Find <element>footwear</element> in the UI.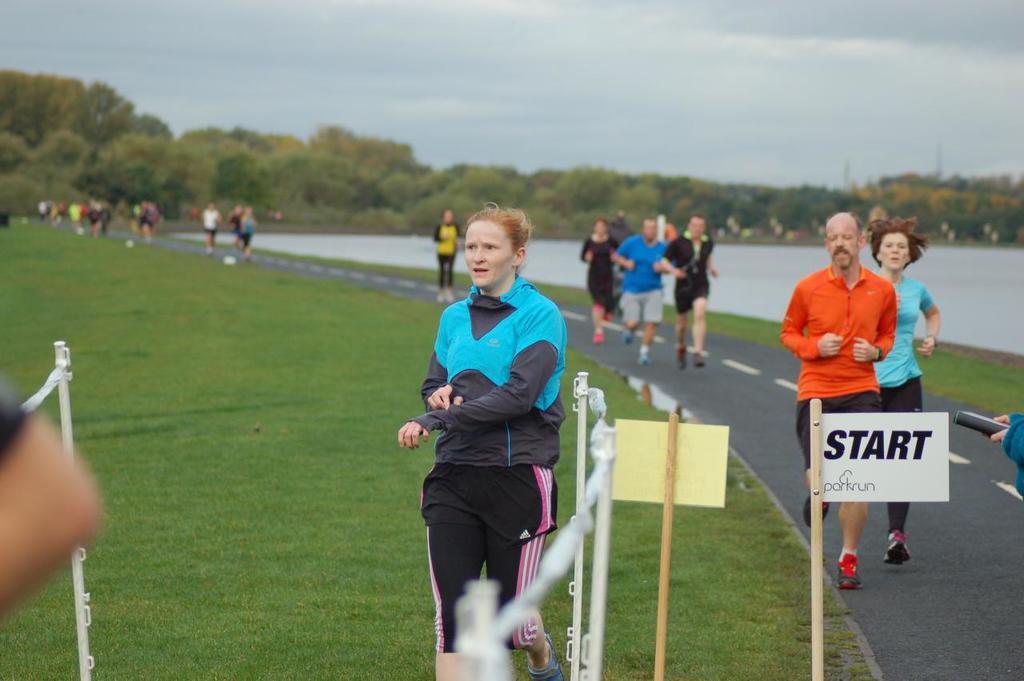
UI element at (446,290,456,306).
